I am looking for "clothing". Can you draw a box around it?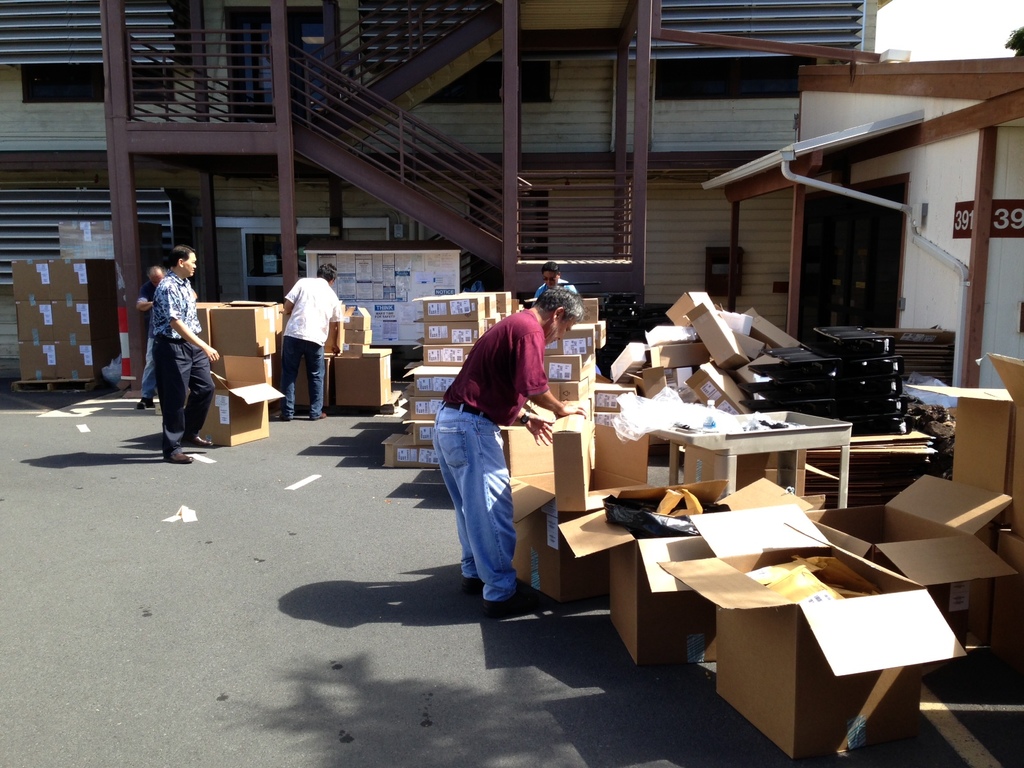
Sure, the bounding box is rect(151, 270, 207, 339).
